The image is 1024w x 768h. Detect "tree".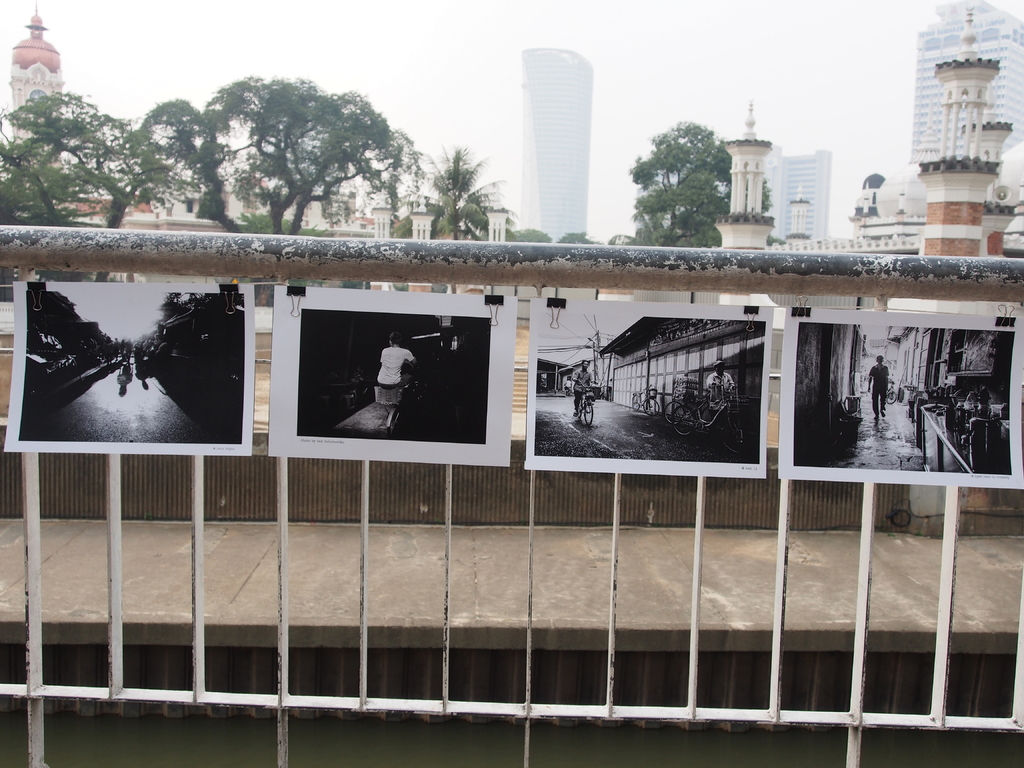
Detection: [left=0, top=87, right=199, bottom=228].
